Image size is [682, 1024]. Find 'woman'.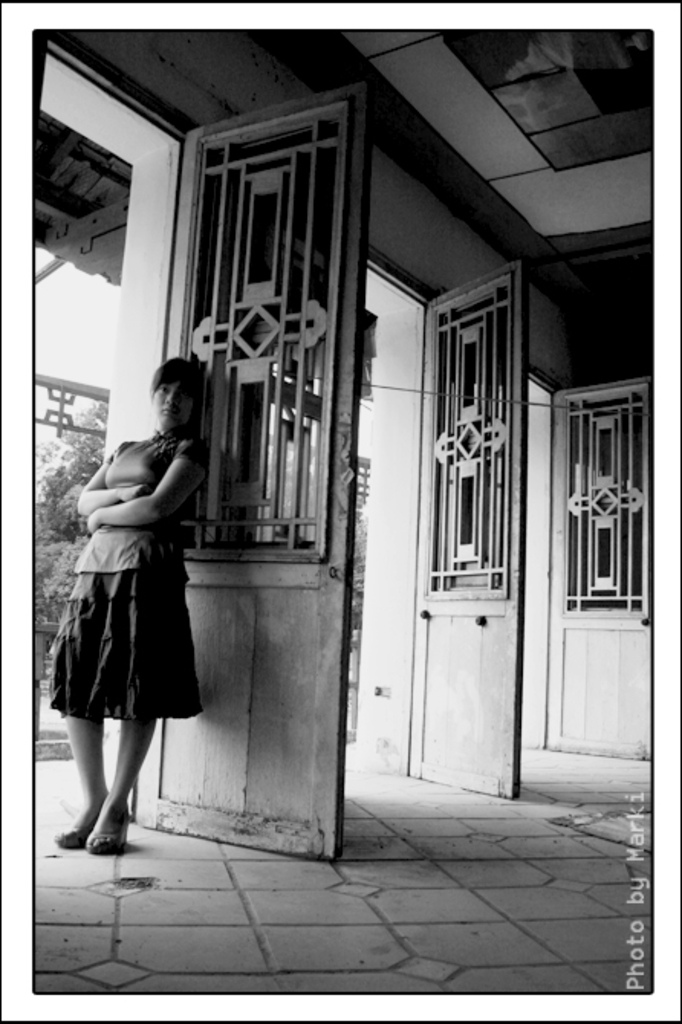
box(52, 347, 226, 848).
